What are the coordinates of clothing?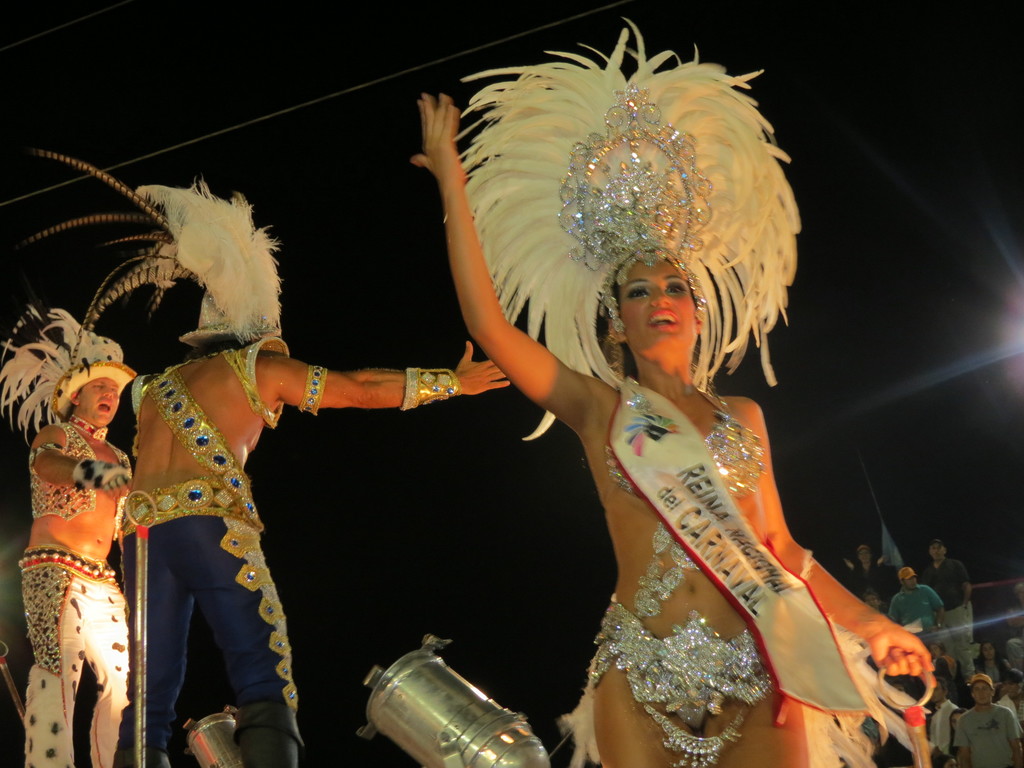
pyautogui.locateOnScreen(127, 470, 292, 767).
